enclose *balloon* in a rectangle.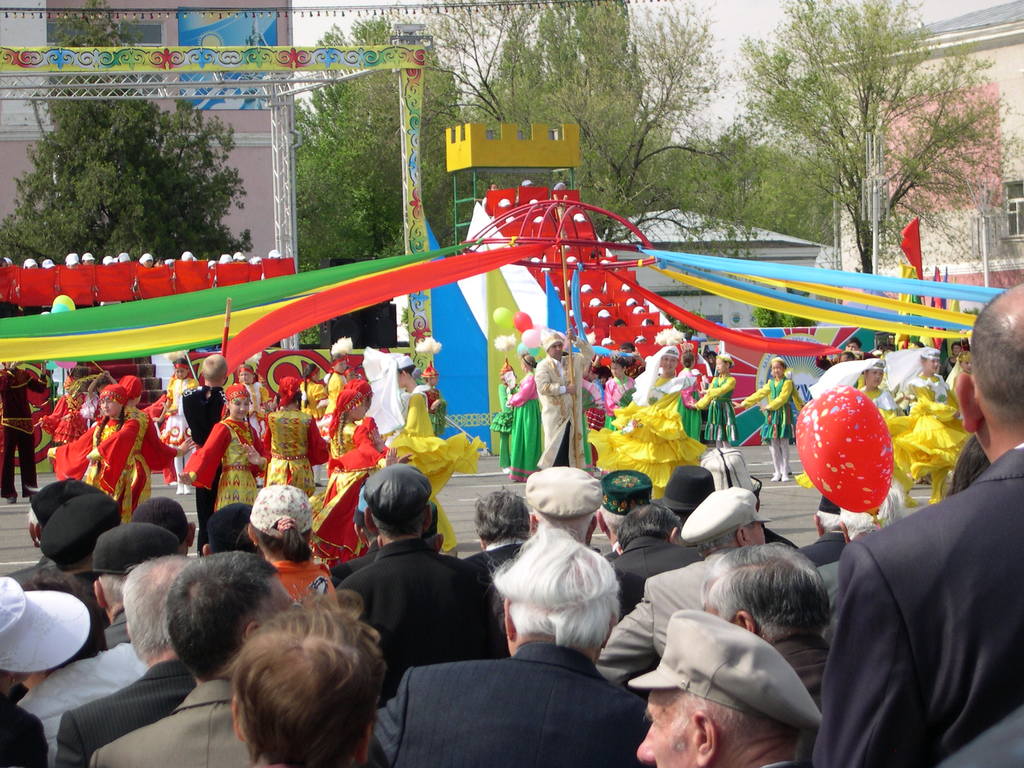
detection(54, 303, 69, 310).
